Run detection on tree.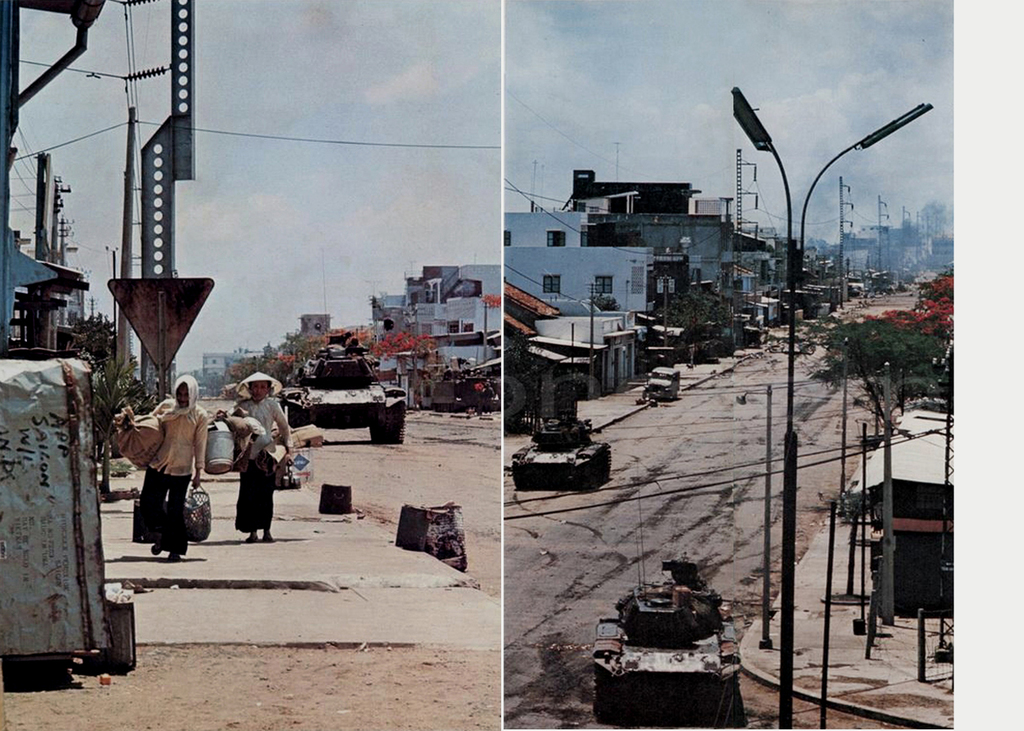
Result: 80 361 159 498.
